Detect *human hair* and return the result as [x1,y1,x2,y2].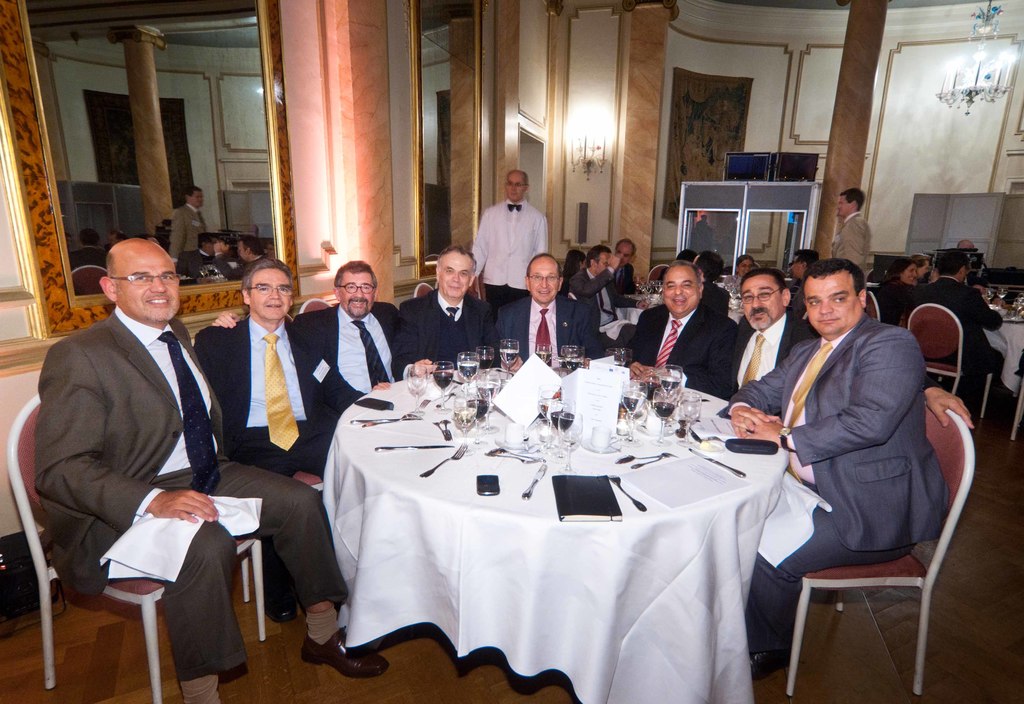
[909,253,931,268].
